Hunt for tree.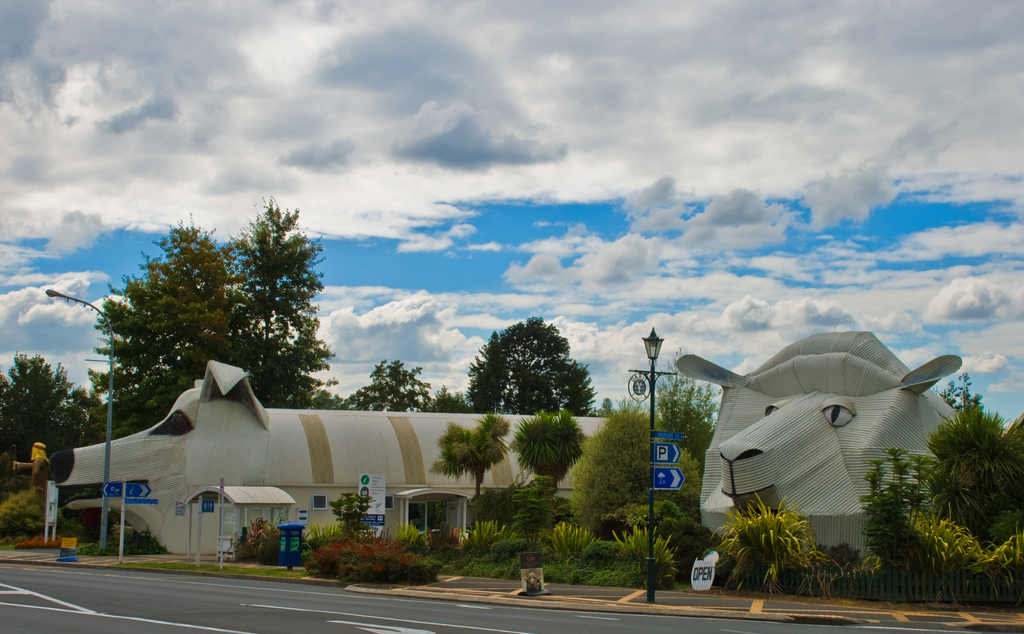
Hunted down at left=95, top=209, right=250, bottom=443.
